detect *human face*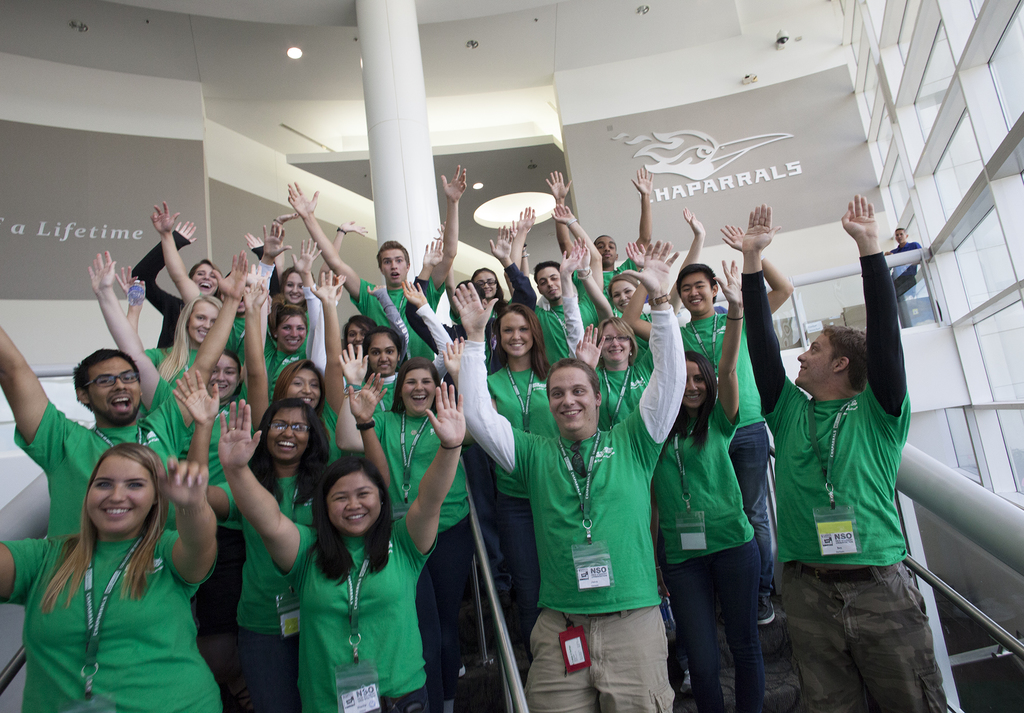
crop(88, 451, 154, 533)
